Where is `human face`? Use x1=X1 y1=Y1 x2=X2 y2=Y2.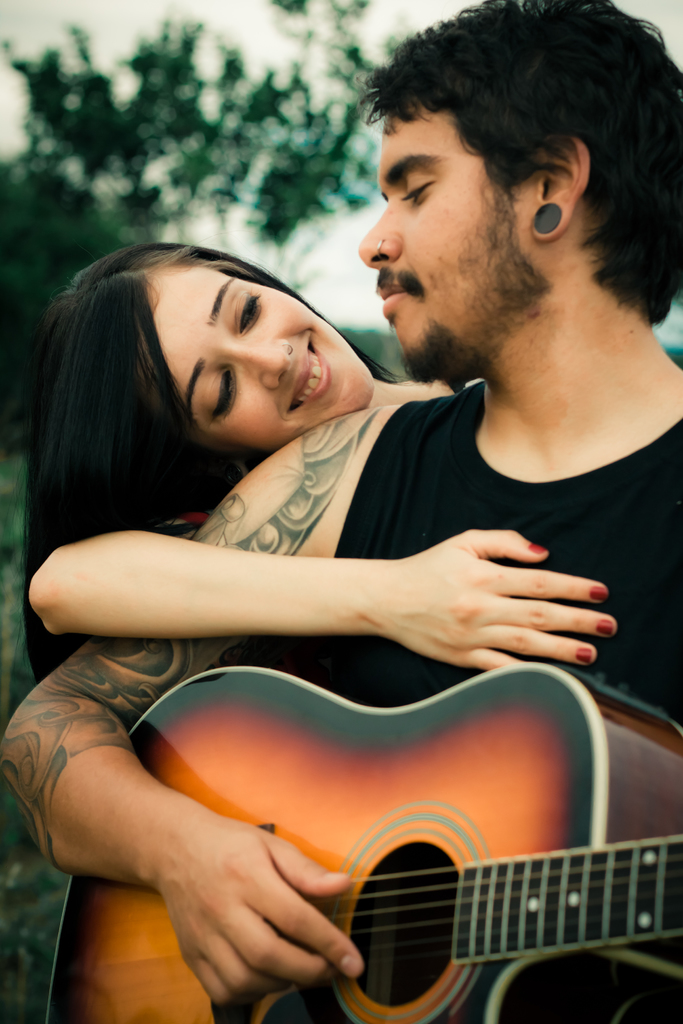
x1=361 y1=113 x2=544 y2=381.
